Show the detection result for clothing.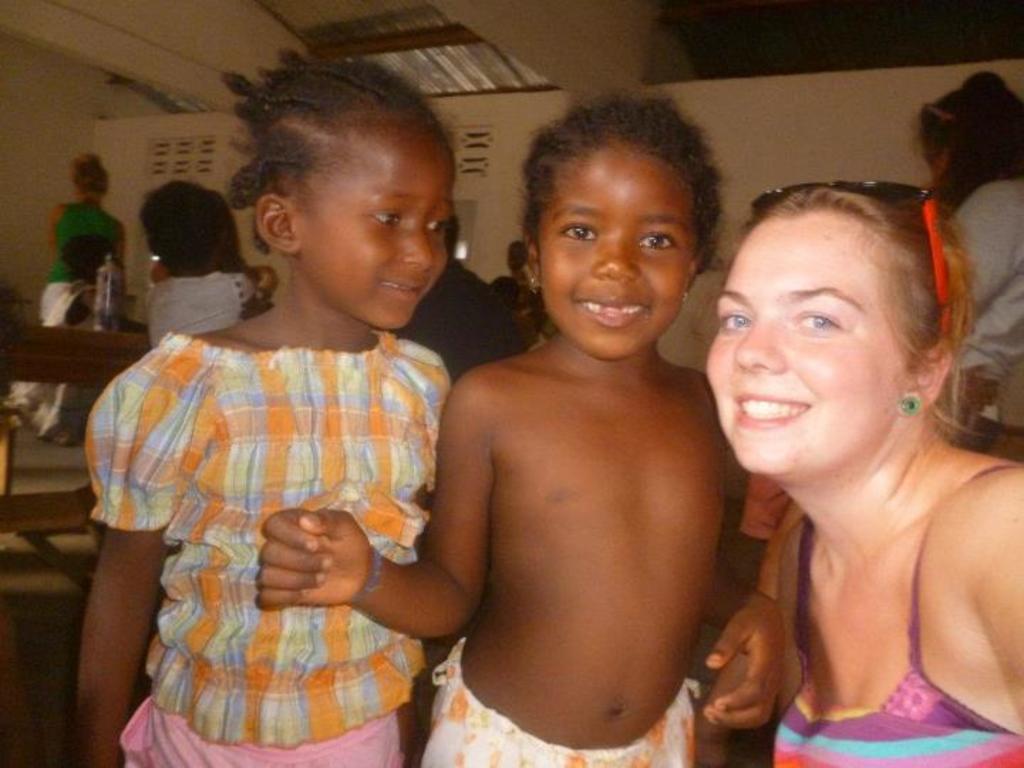
x1=759, y1=452, x2=1023, y2=767.
